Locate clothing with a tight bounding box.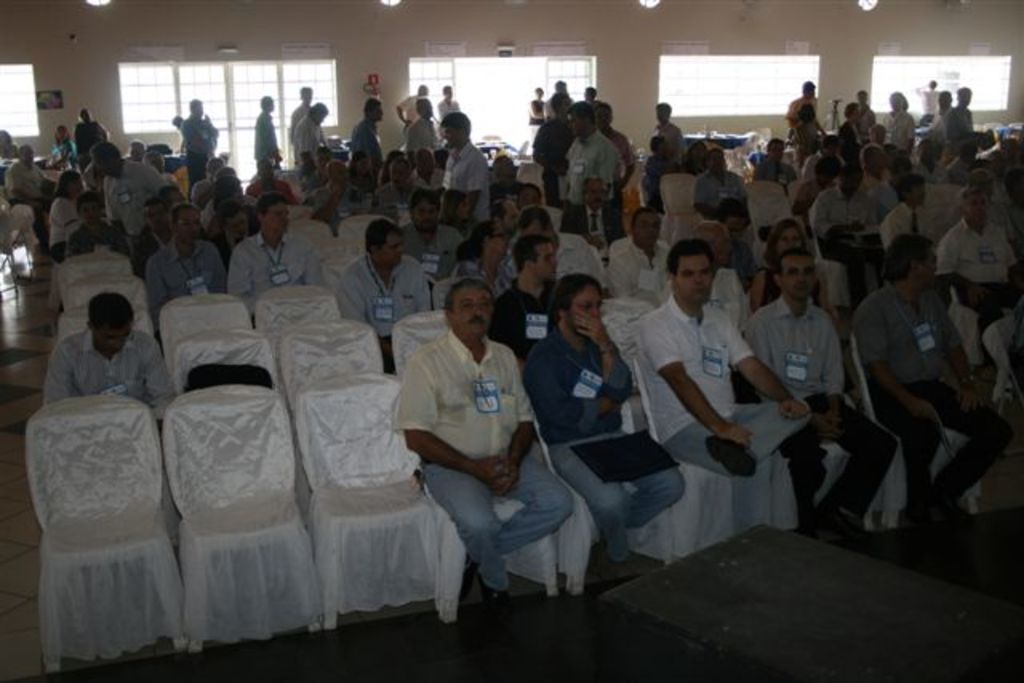
<region>744, 283, 902, 521</region>.
